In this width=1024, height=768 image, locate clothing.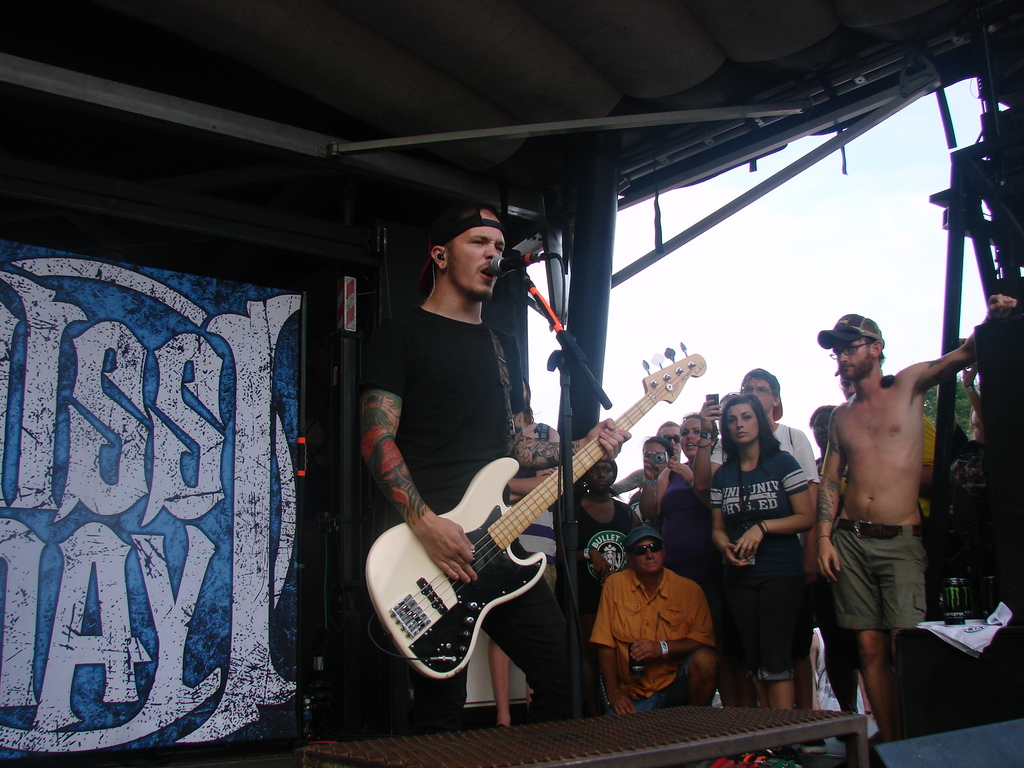
Bounding box: 706, 435, 810, 679.
